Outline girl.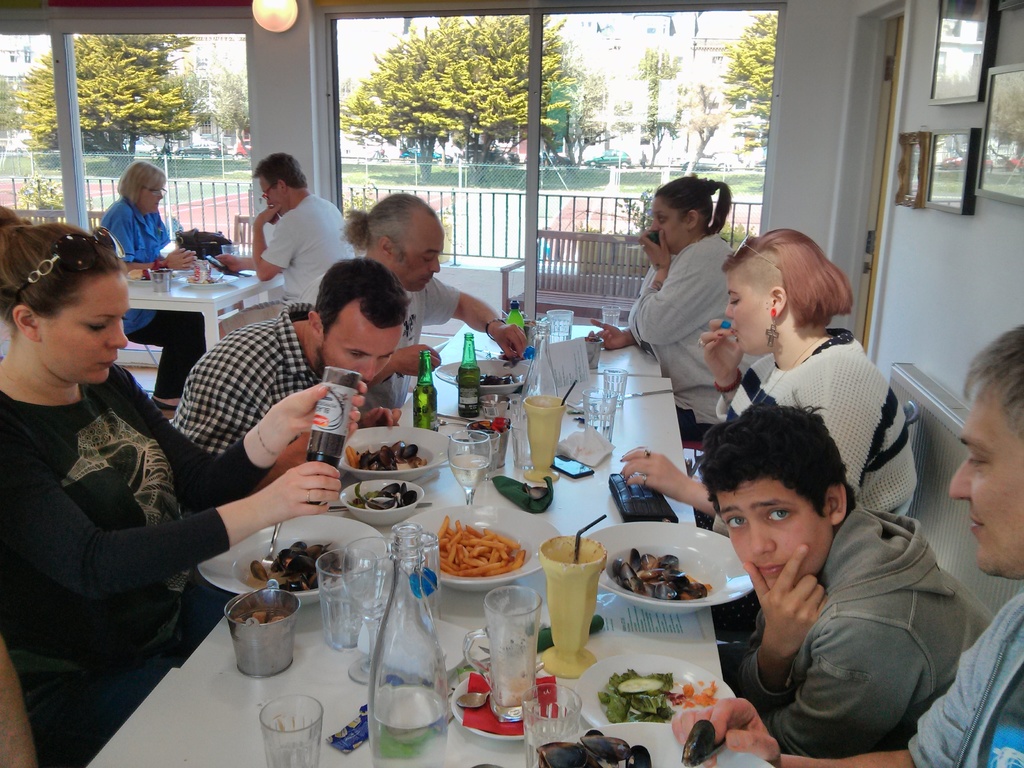
Outline: box(582, 163, 739, 454).
